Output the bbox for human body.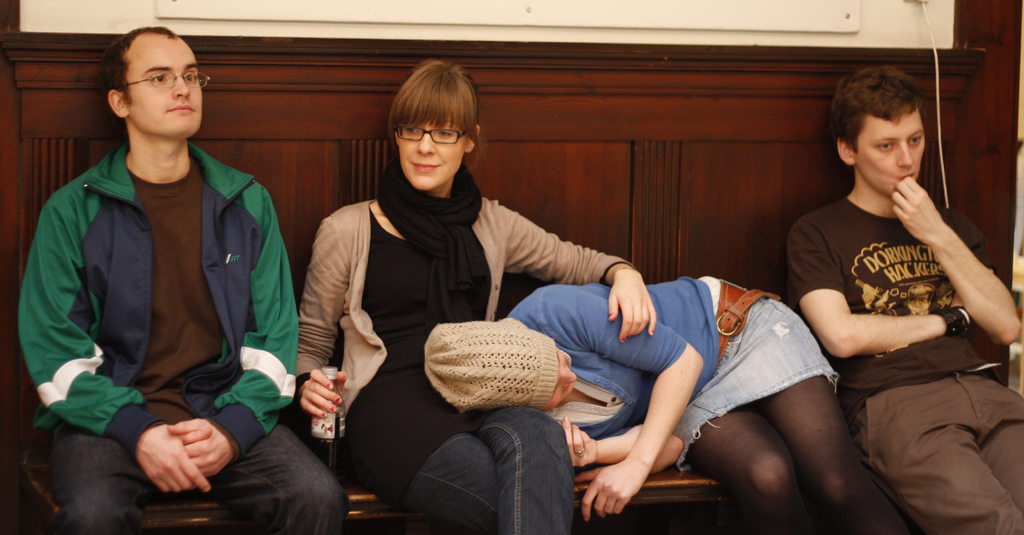
[x1=782, y1=73, x2=1002, y2=525].
